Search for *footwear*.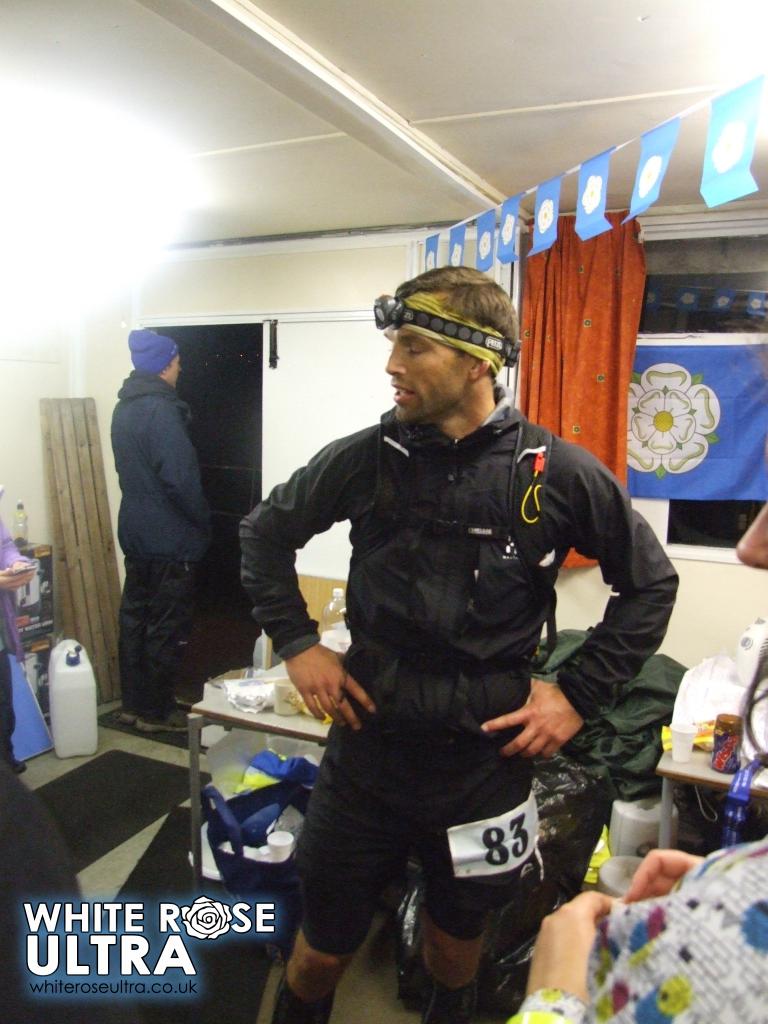
Found at l=116, t=700, r=134, b=721.
